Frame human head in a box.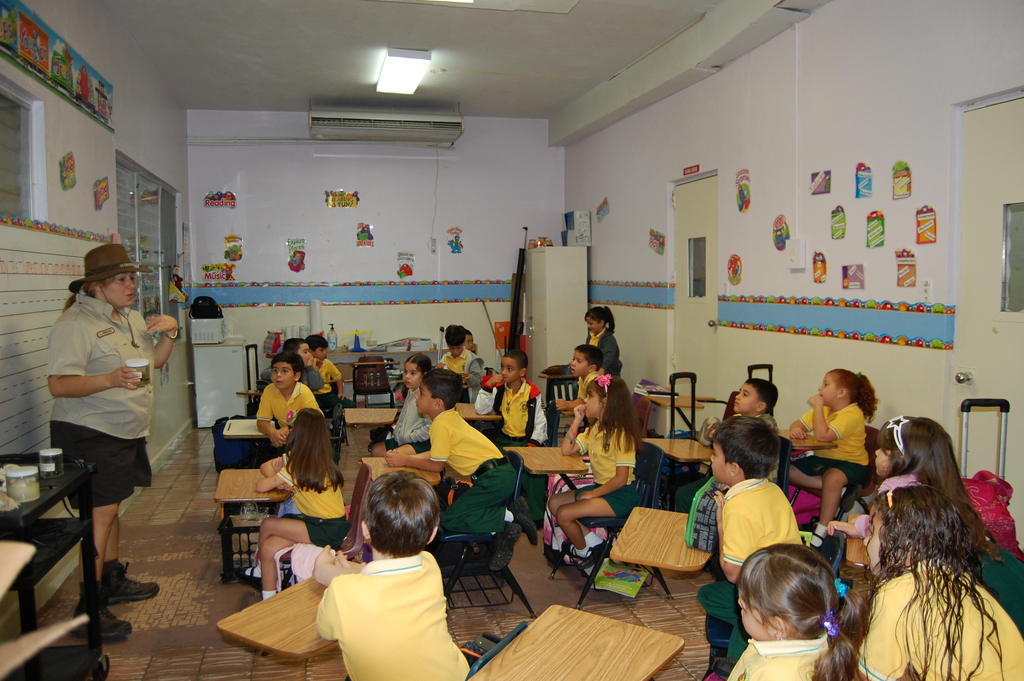
[left=284, top=339, right=312, bottom=368].
